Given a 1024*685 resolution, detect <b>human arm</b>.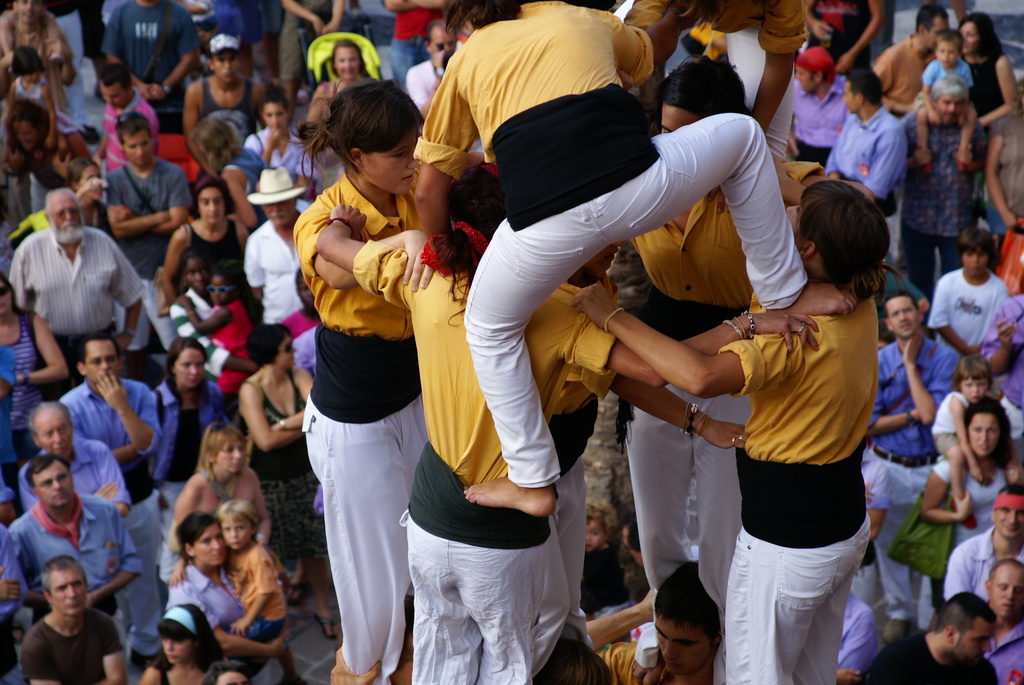
[124,168,195,228].
